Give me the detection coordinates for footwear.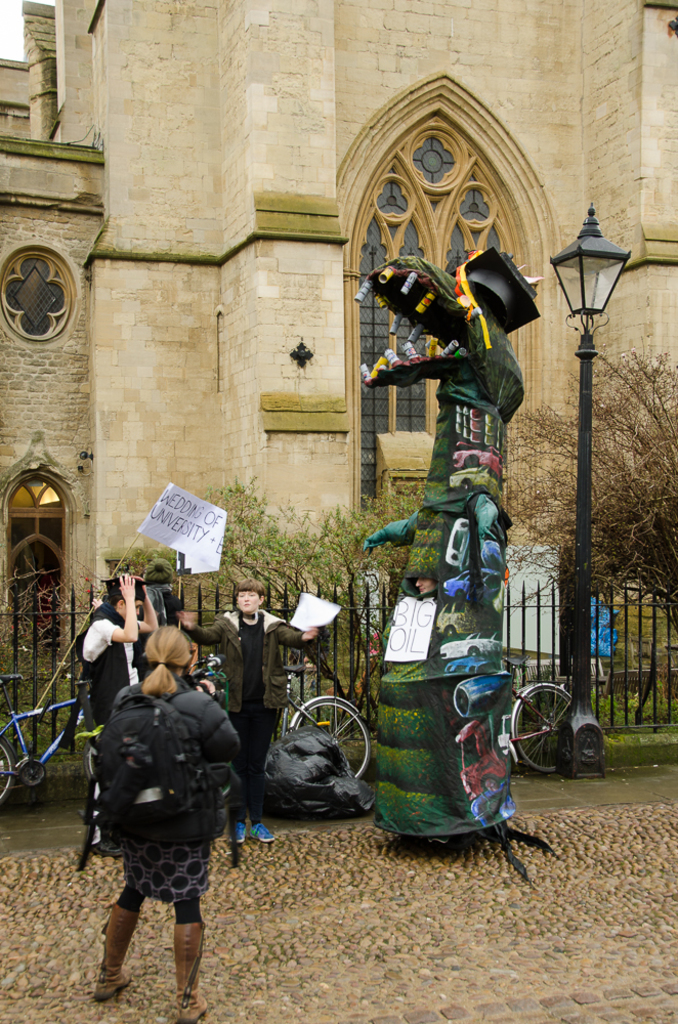
l=232, t=816, r=250, b=849.
